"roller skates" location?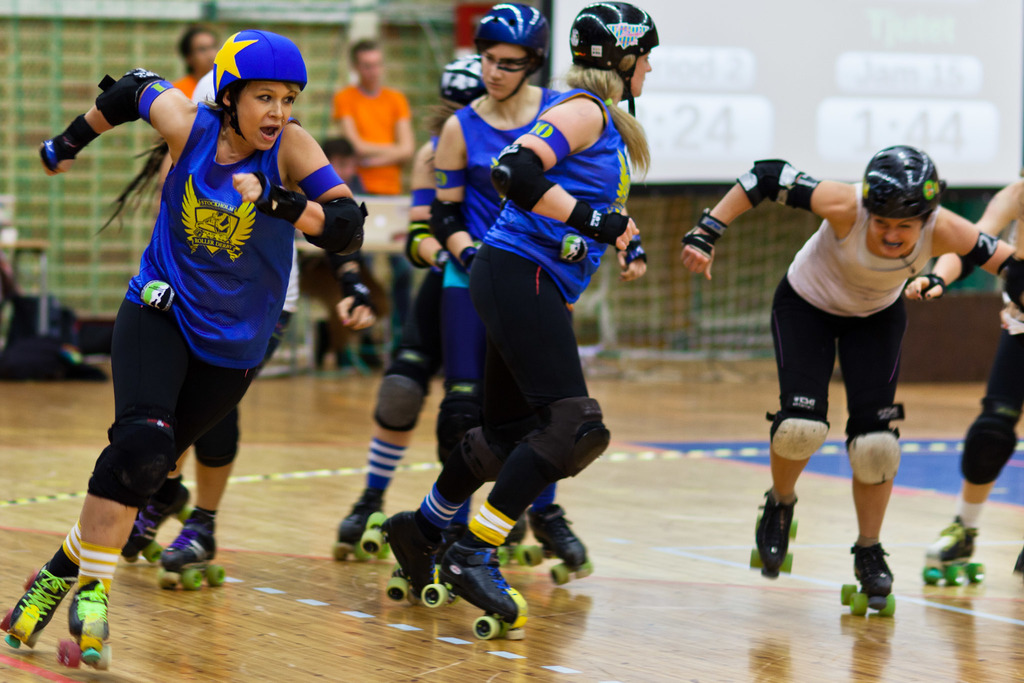
bbox=[55, 576, 112, 672]
